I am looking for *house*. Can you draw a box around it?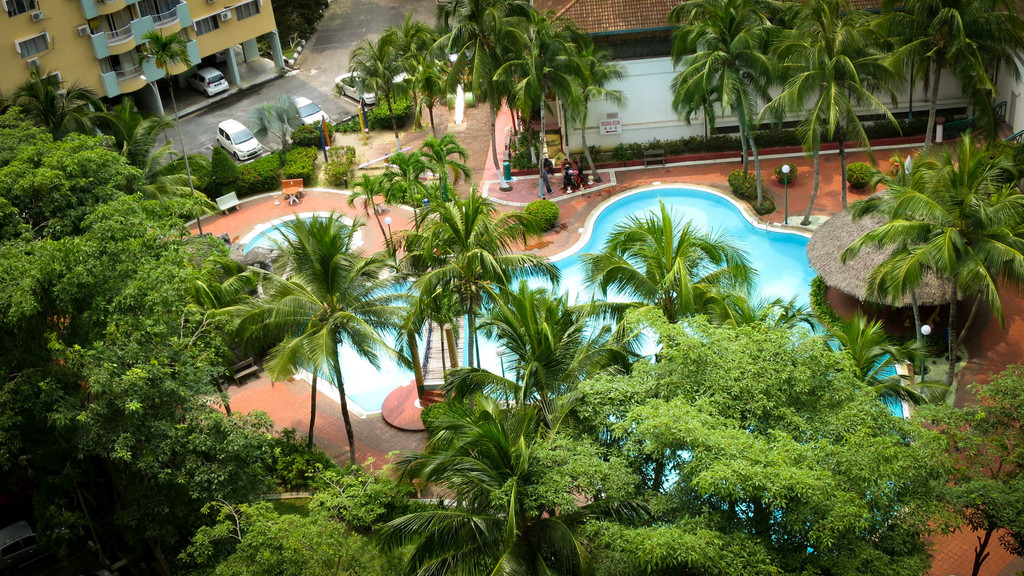
Sure, the bounding box is select_region(532, 1, 1023, 164).
